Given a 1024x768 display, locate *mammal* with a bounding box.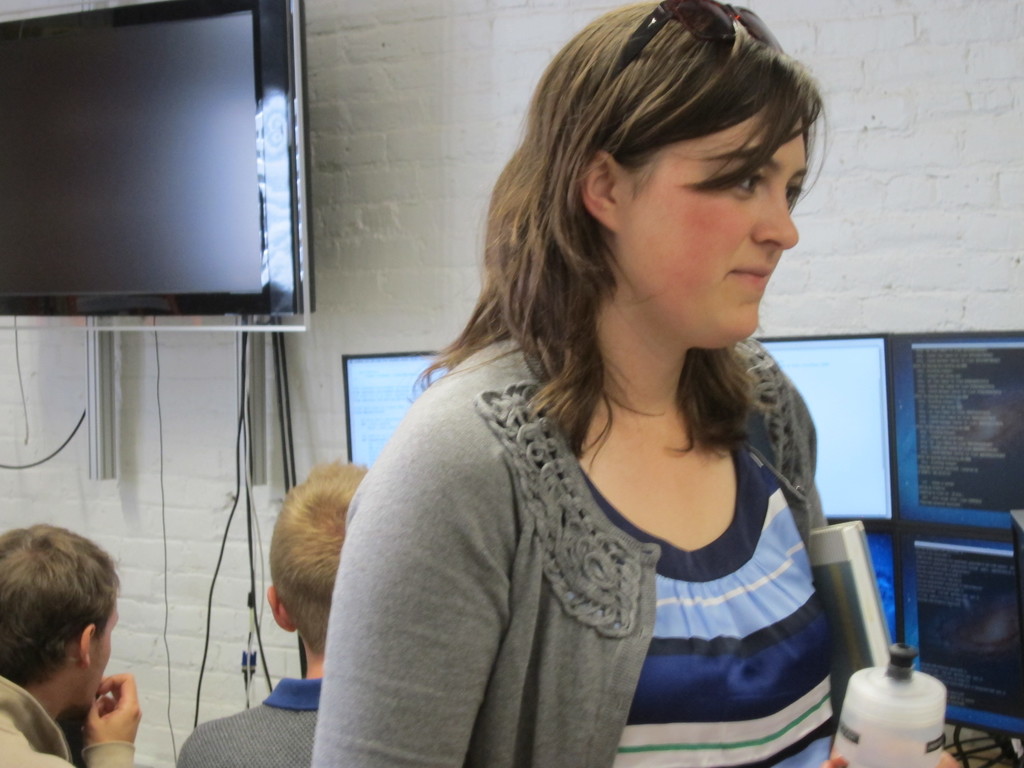
Located: left=214, top=31, right=920, bottom=767.
